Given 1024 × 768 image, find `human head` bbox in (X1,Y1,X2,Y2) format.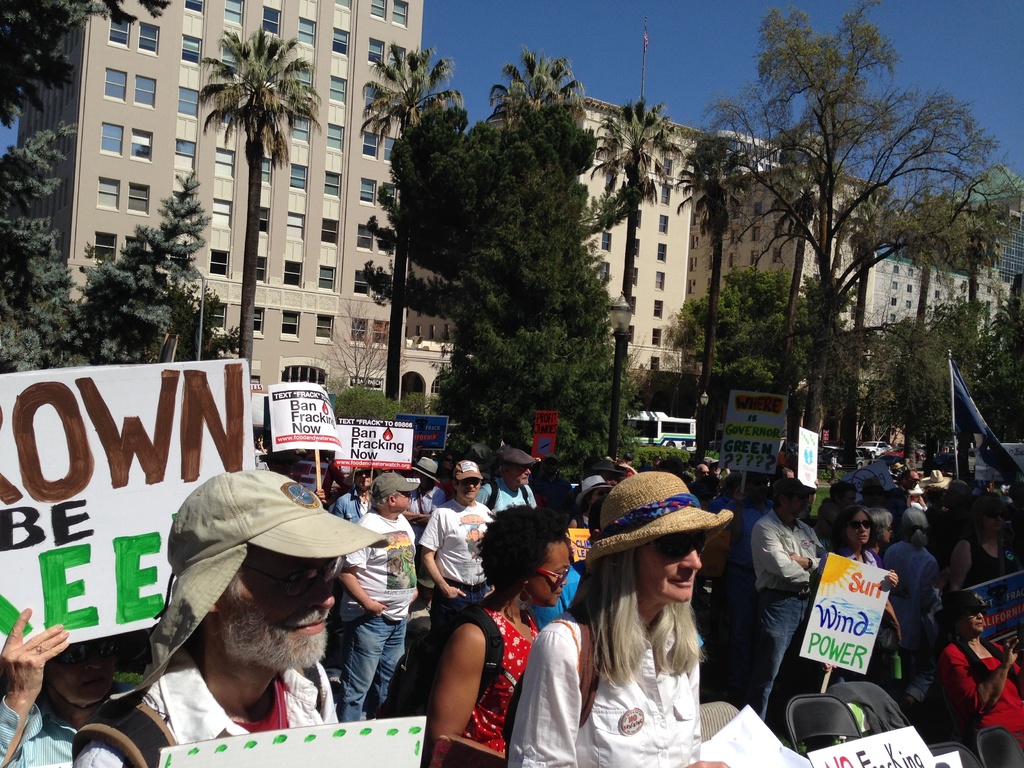
(473,500,578,607).
